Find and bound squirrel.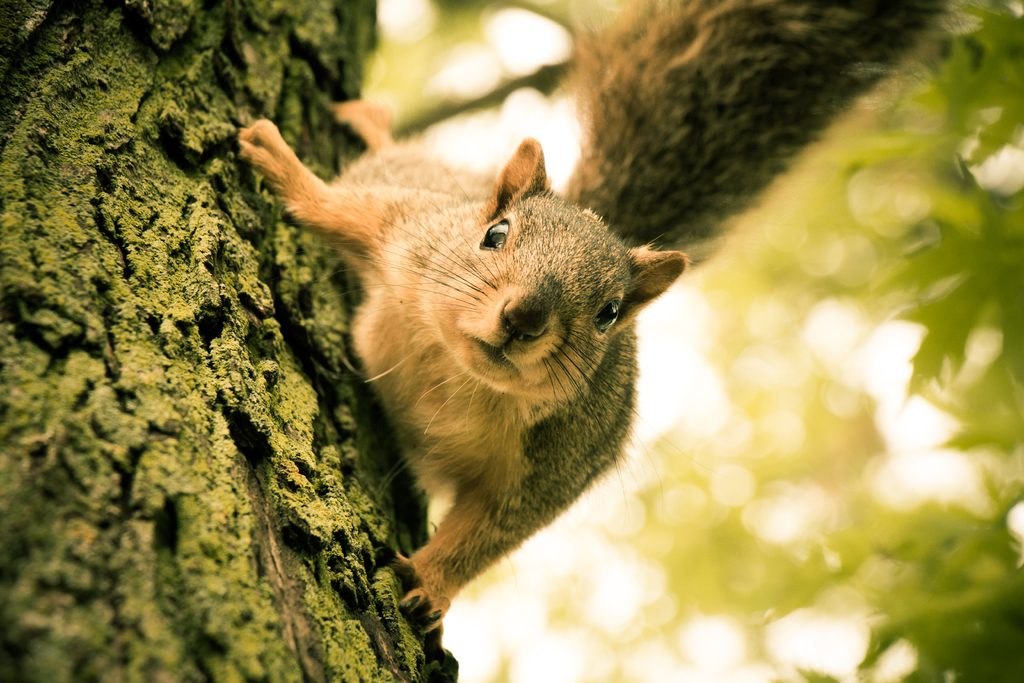
Bound: bbox=(234, 0, 982, 635).
